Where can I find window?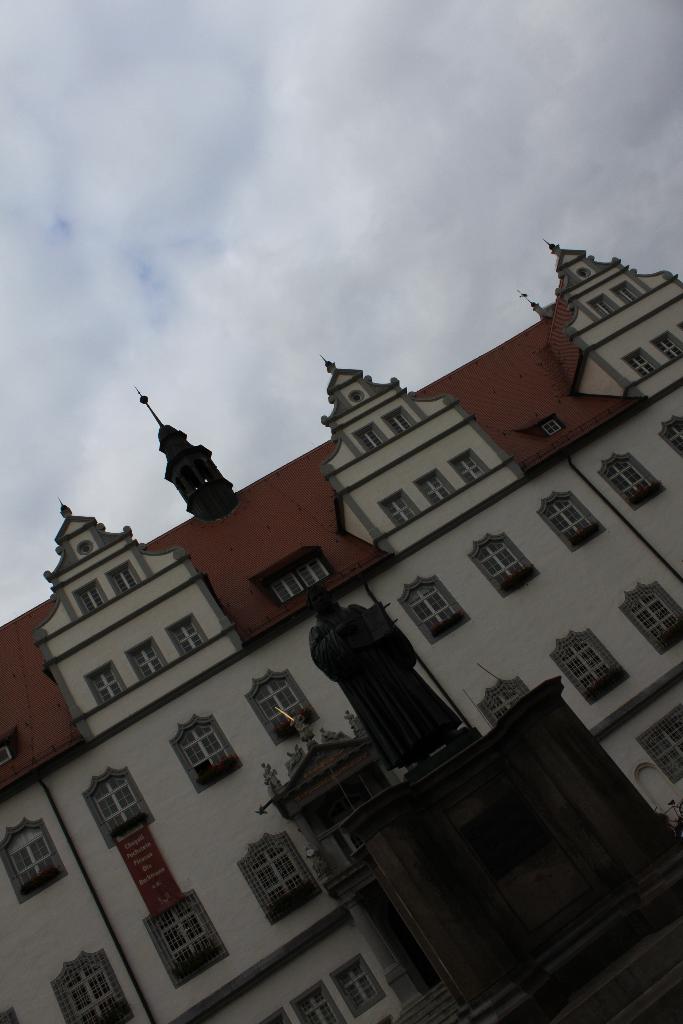
You can find it at (x1=413, y1=467, x2=458, y2=510).
